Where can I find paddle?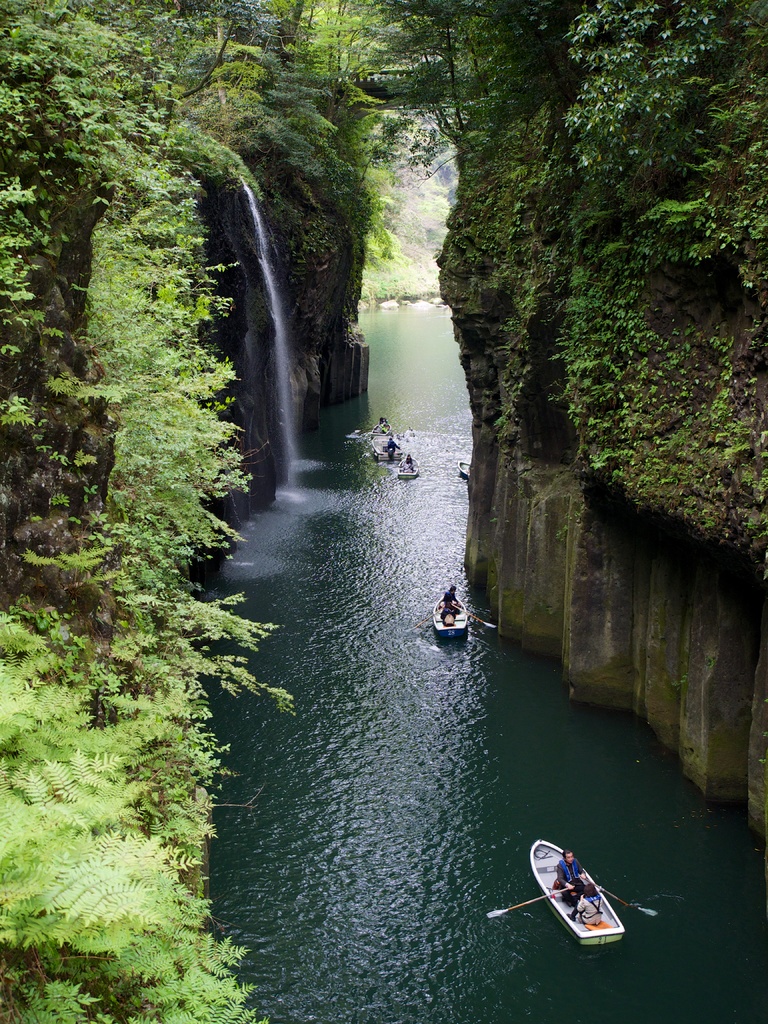
You can find it at box(412, 605, 447, 630).
